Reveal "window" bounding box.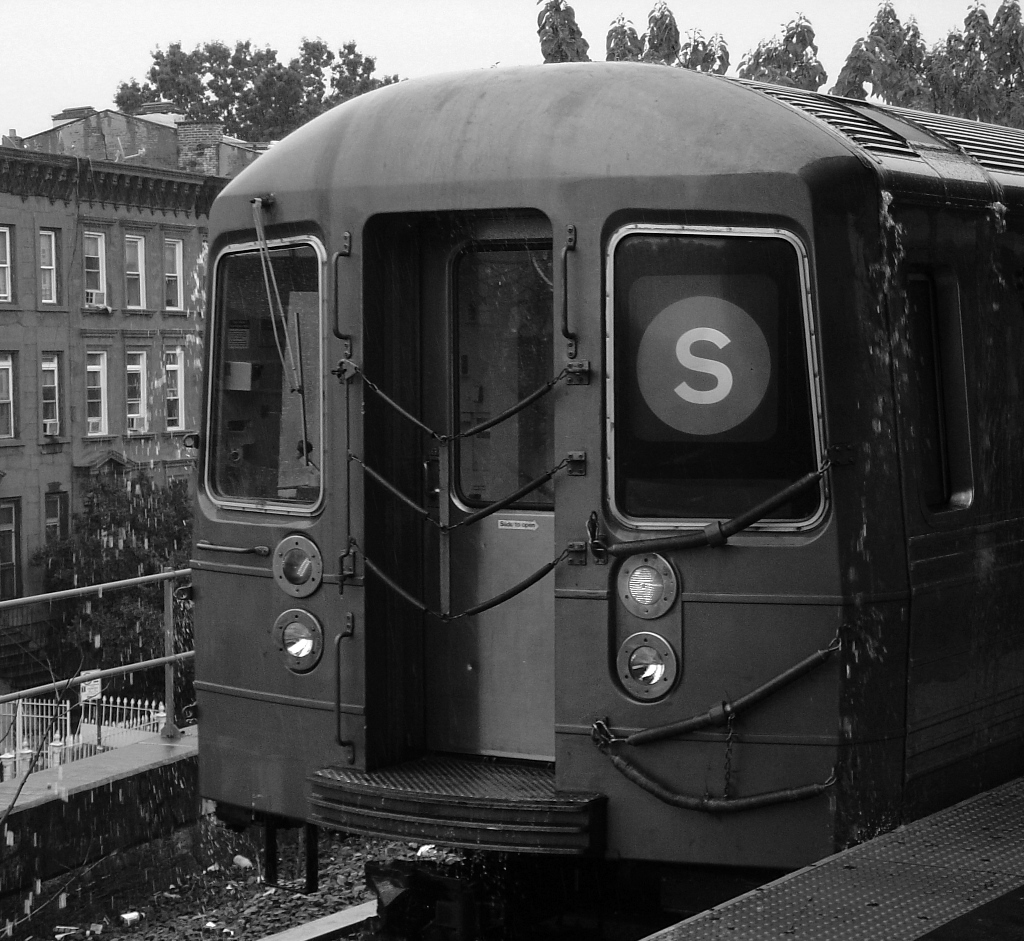
Revealed: 159:237:186:312.
